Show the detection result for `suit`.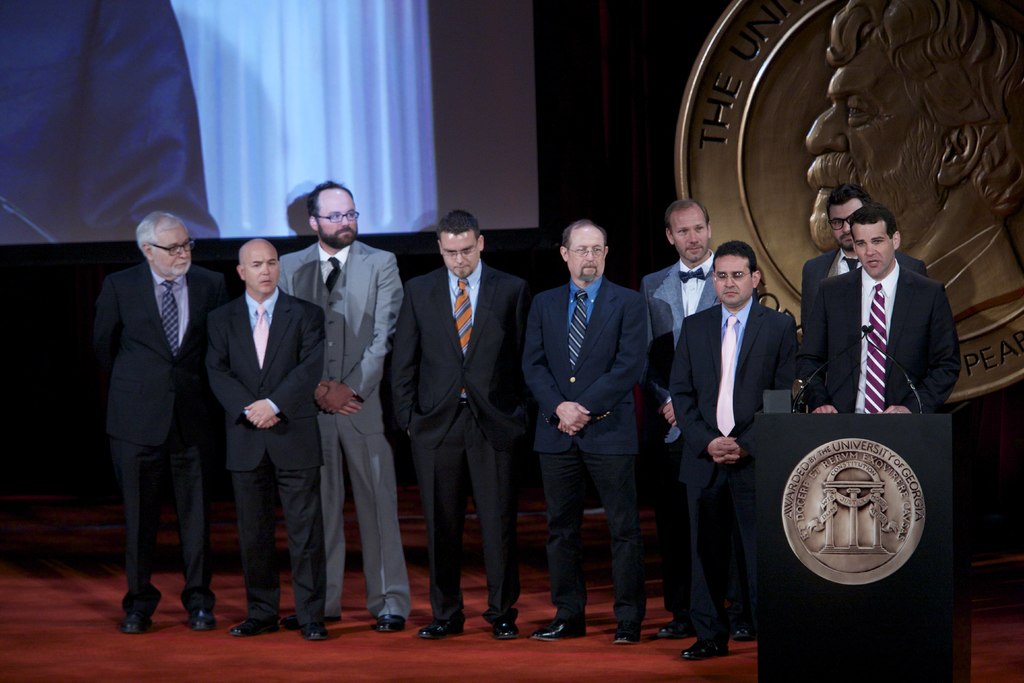
524,285,646,645.
